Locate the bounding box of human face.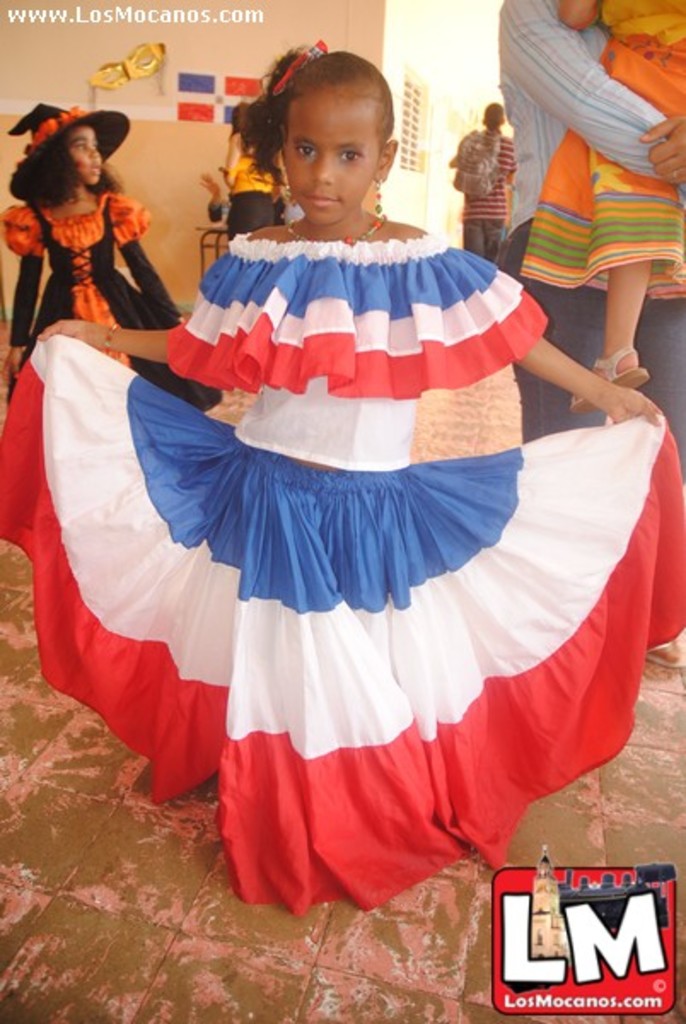
Bounding box: (65, 130, 106, 189).
